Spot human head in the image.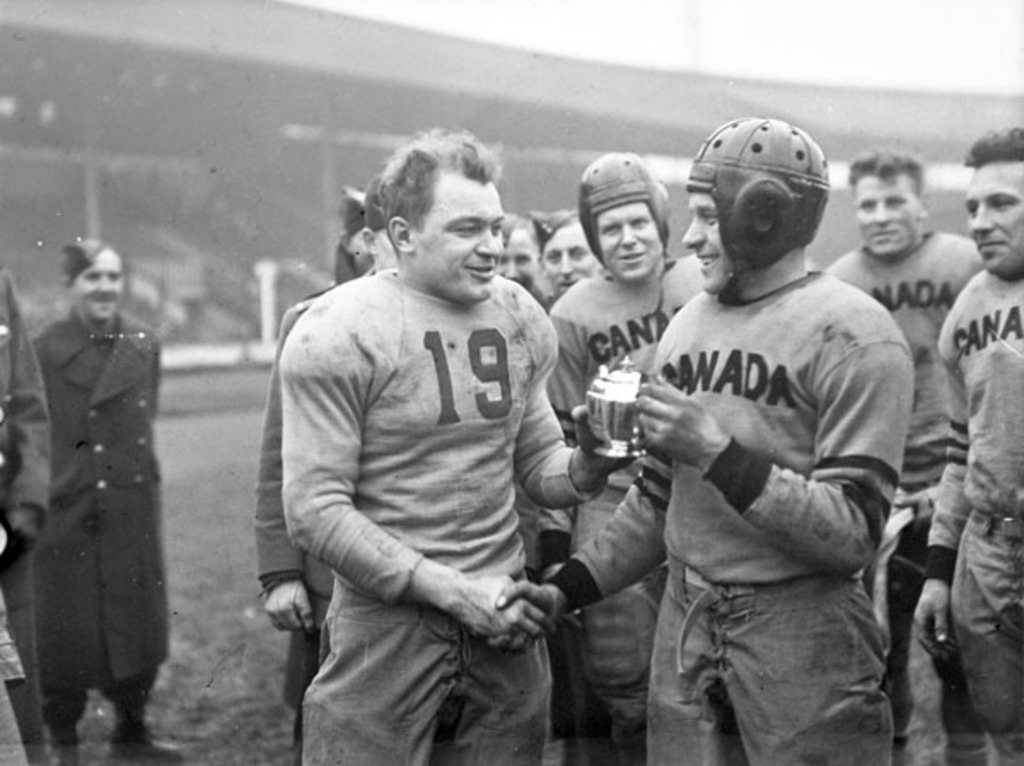
human head found at bbox(381, 128, 503, 305).
